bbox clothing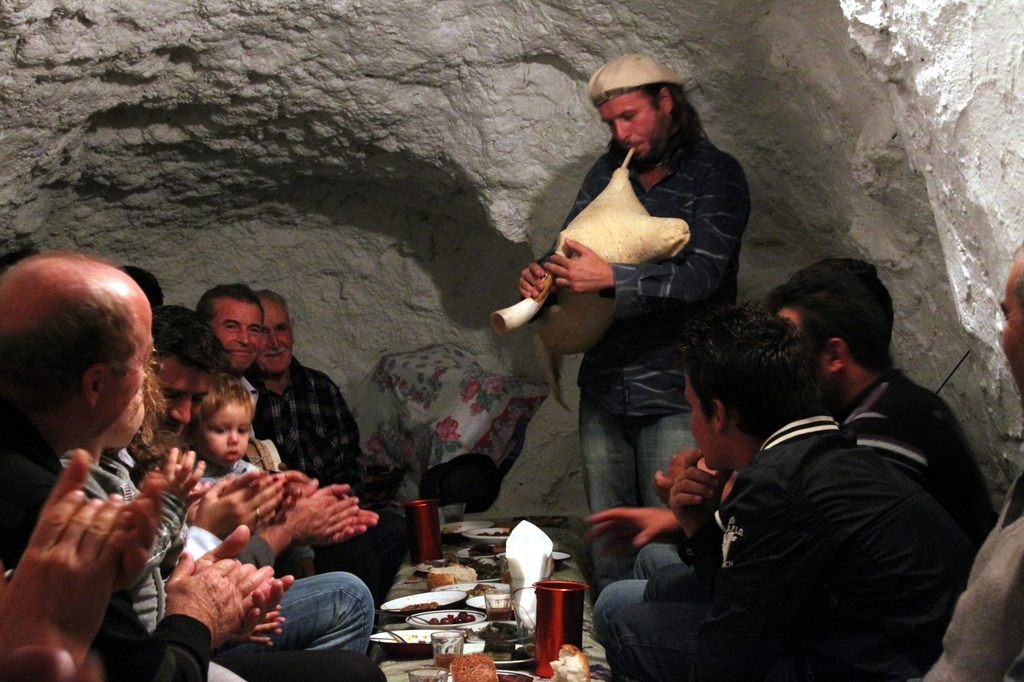
bbox(537, 48, 754, 626)
